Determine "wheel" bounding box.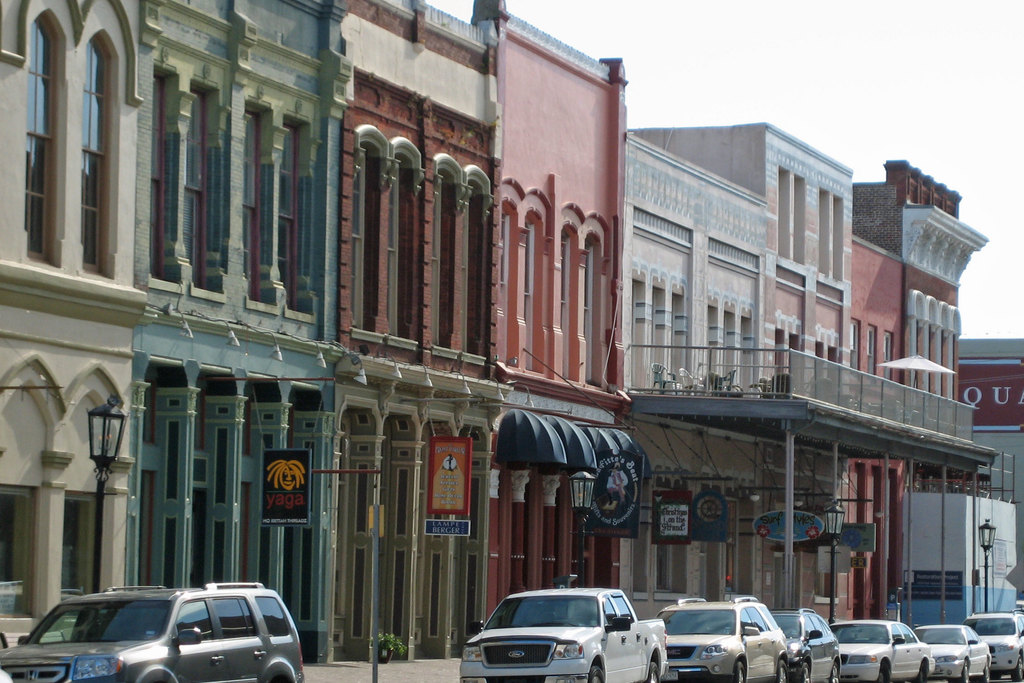
Determined: <bbox>590, 662, 611, 682</bbox>.
